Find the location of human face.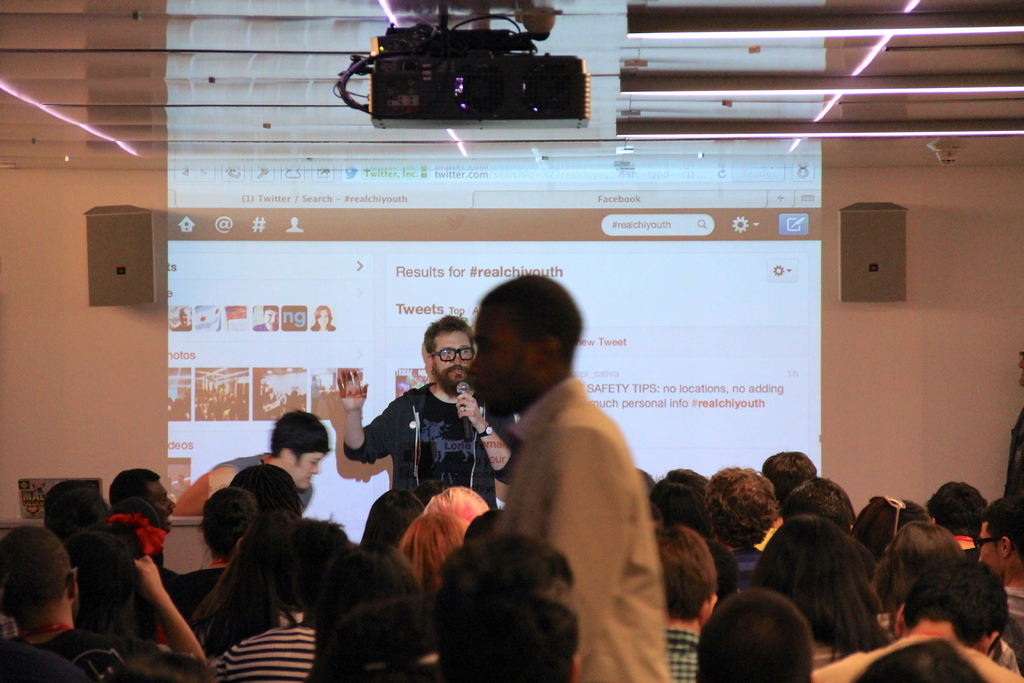
Location: 286,448,337,493.
